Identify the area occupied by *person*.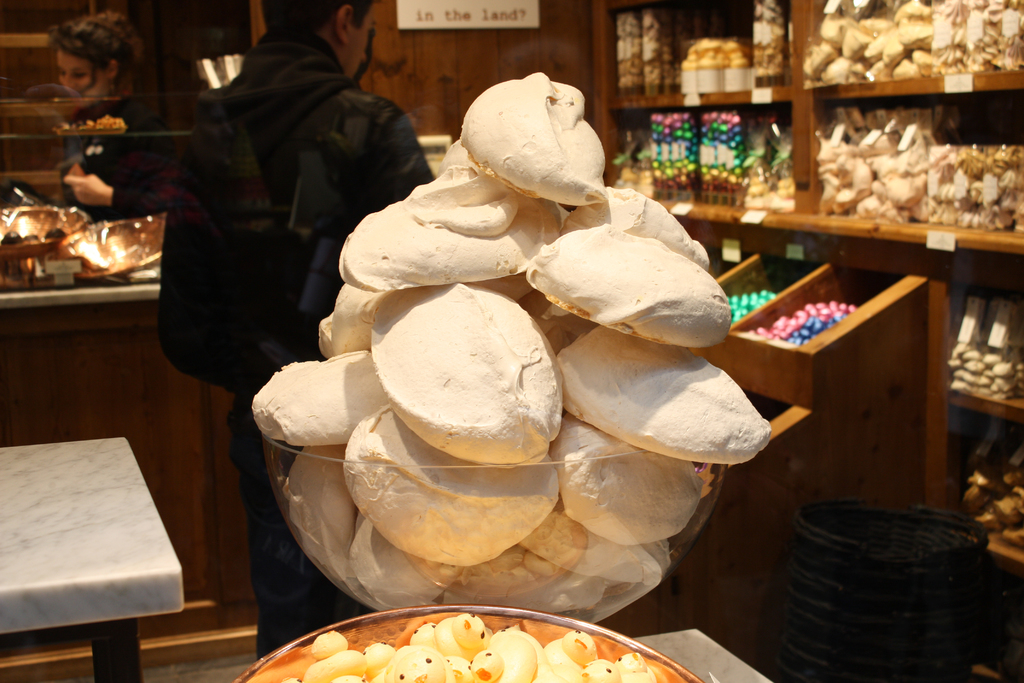
Area: crop(2, 12, 163, 227).
